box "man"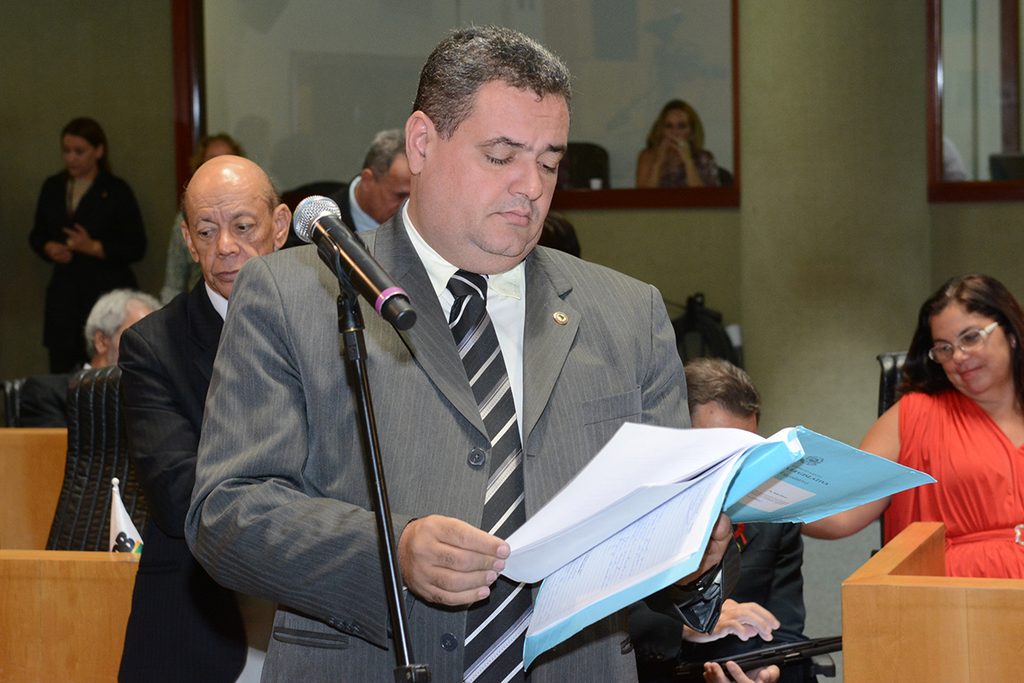
select_region(116, 155, 292, 682)
